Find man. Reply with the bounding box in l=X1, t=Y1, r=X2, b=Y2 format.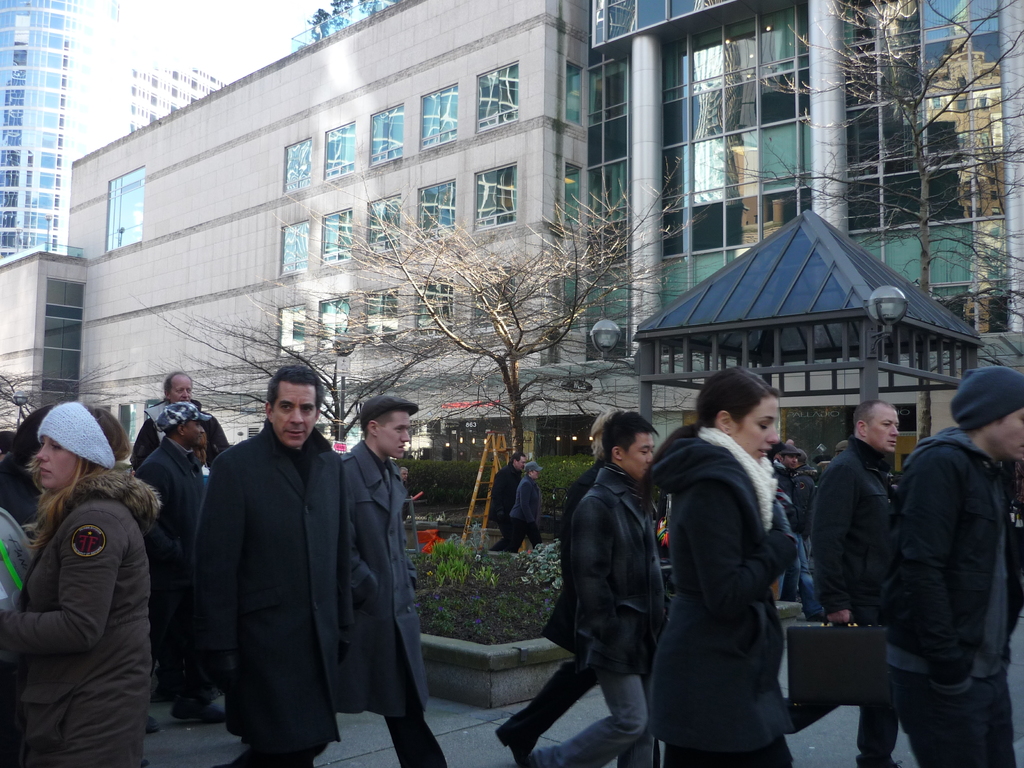
l=344, t=399, r=448, b=767.
